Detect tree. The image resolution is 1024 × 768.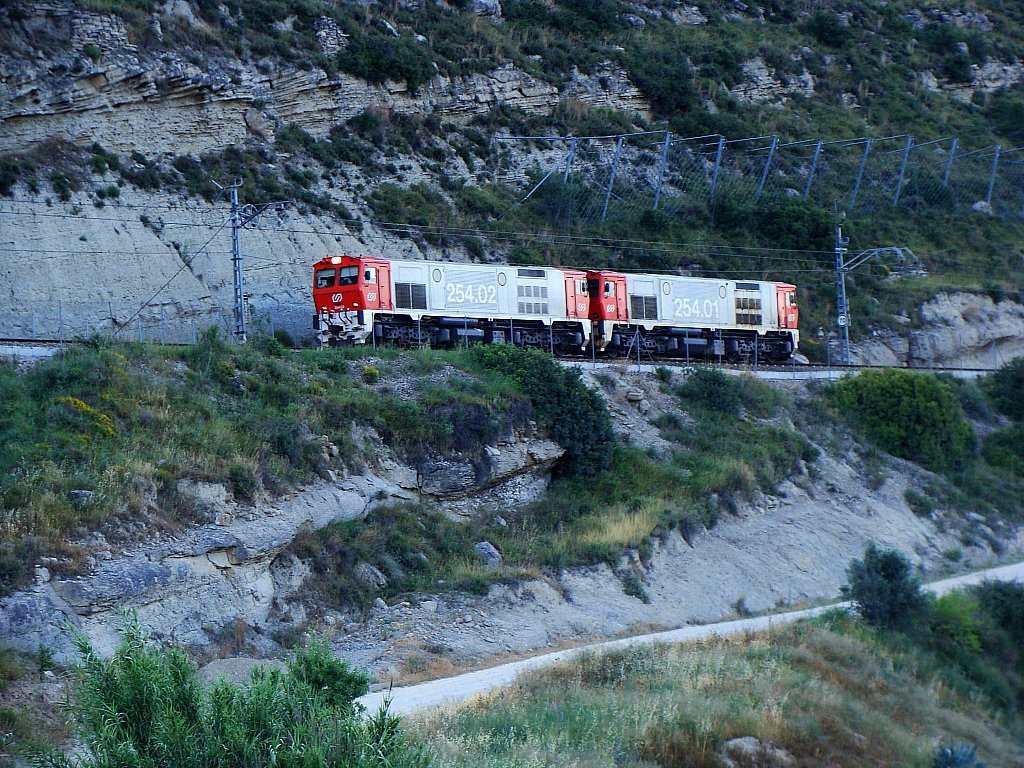
854:542:940:647.
